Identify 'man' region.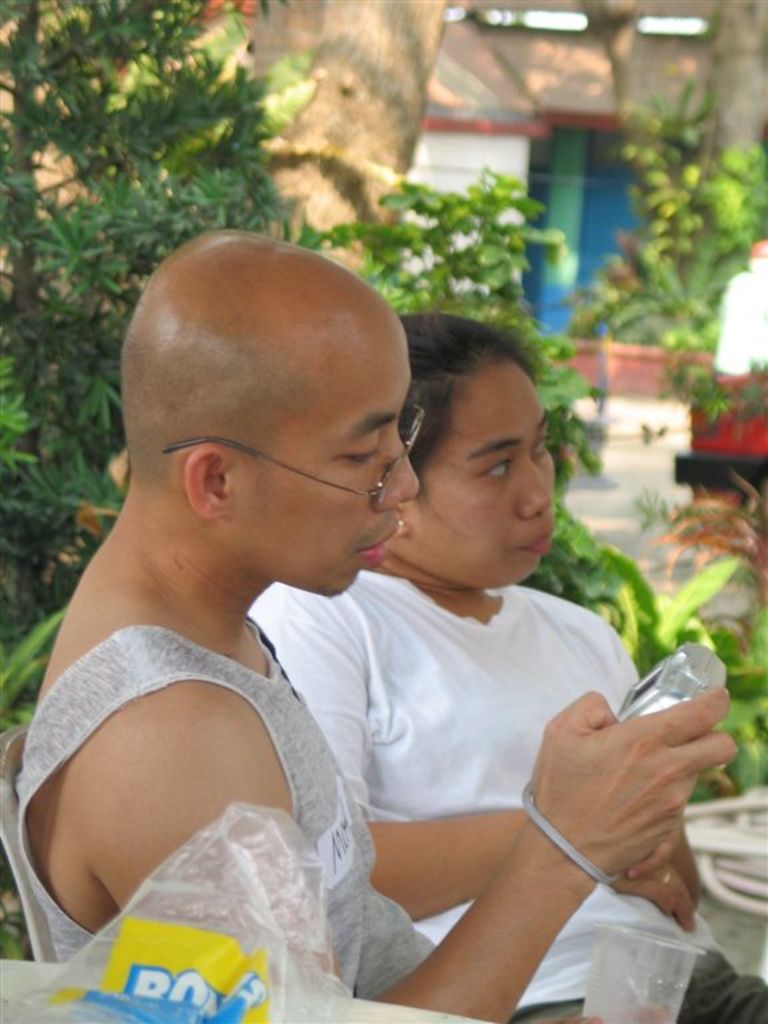
Region: <region>0, 239, 731, 1016</region>.
